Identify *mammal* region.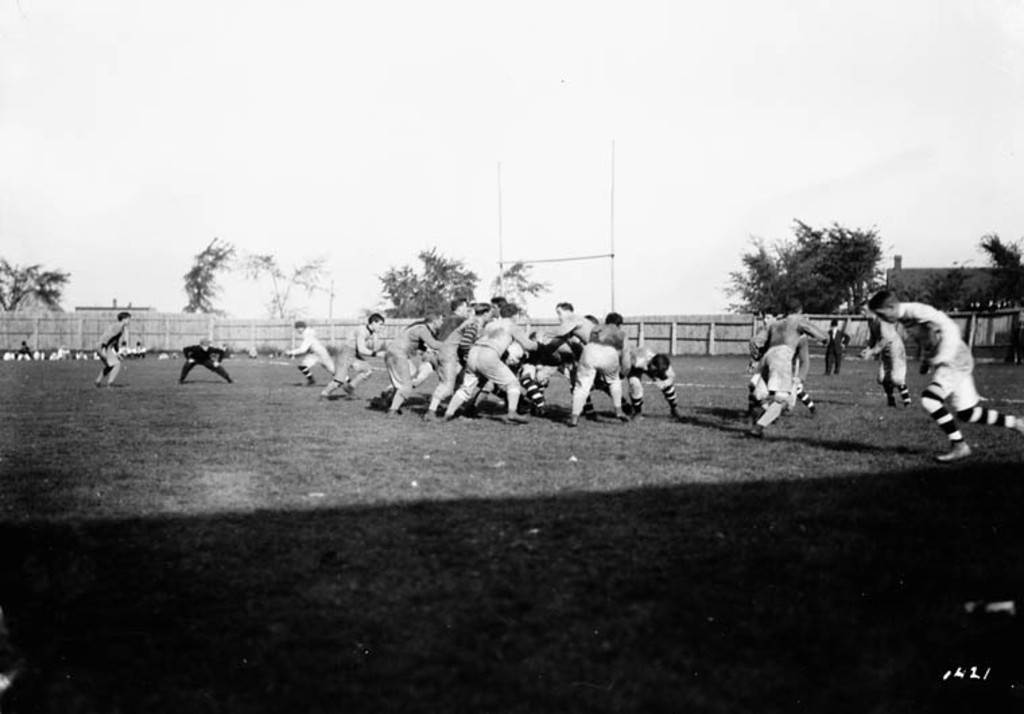
Region: 89 307 131 385.
